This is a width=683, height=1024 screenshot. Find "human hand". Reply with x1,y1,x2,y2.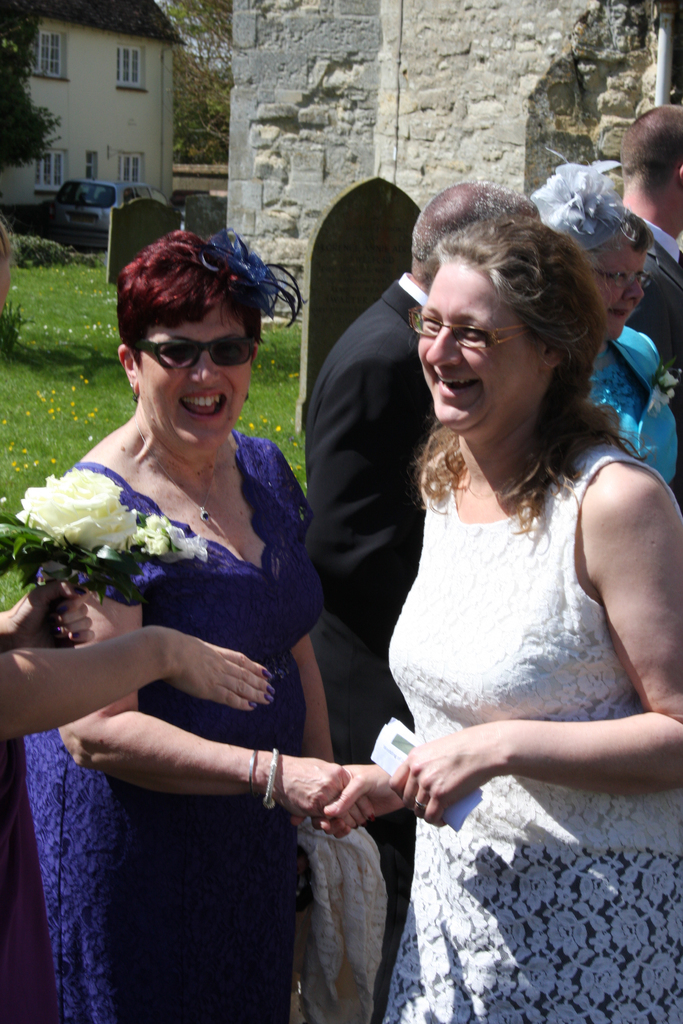
147,619,273,717.
